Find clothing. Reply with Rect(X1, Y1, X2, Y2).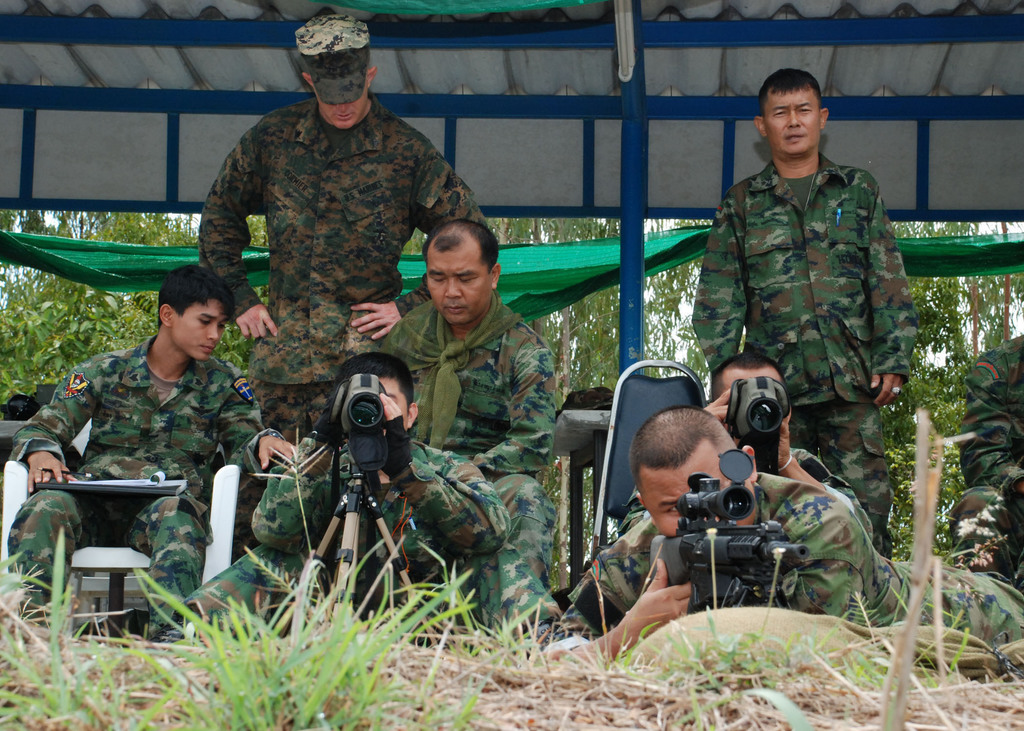
Rect(3, 334, 286, 627).
